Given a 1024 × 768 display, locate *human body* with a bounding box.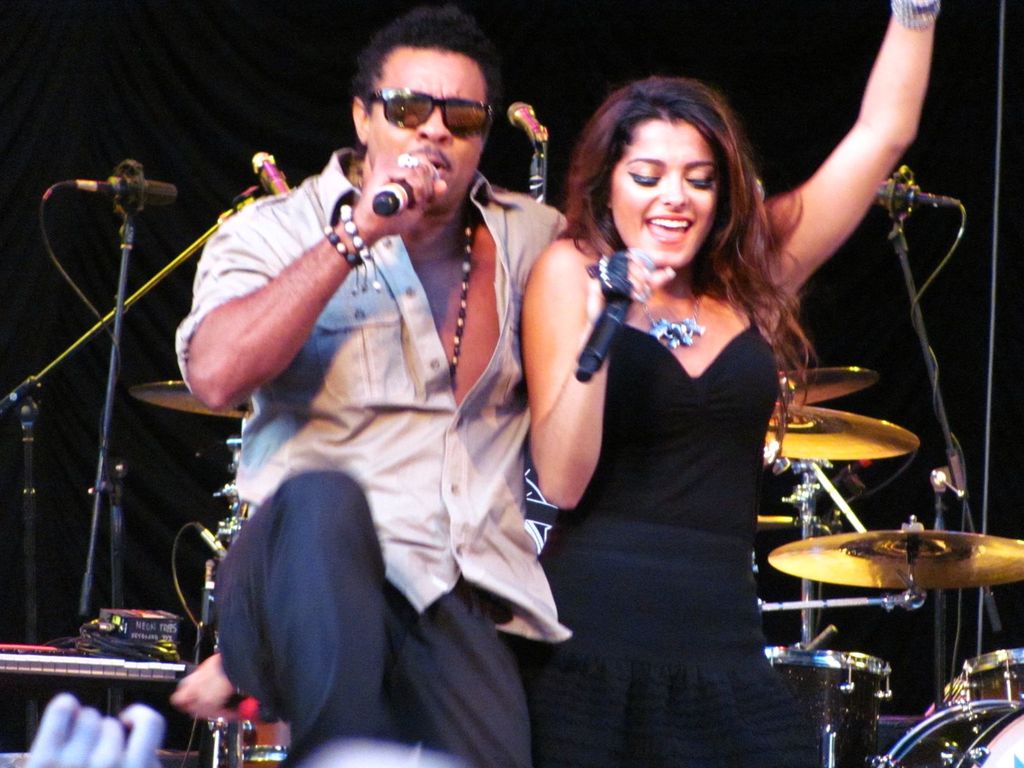
Located: pyautogui.locateOnScreen(167, 1, 576, 767).
